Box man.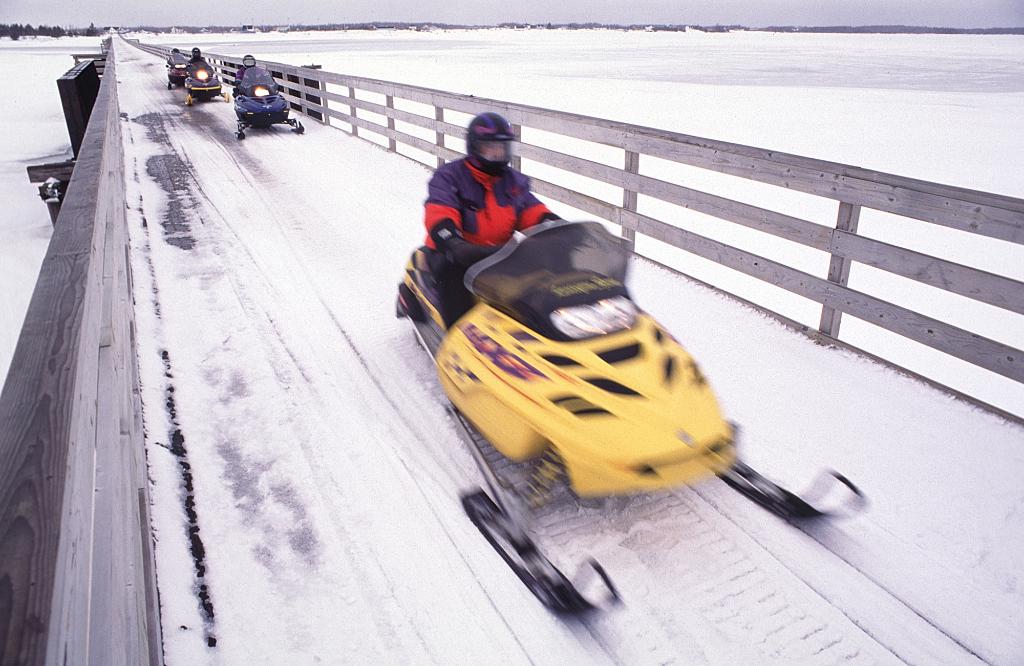
(234,54,276,91).
